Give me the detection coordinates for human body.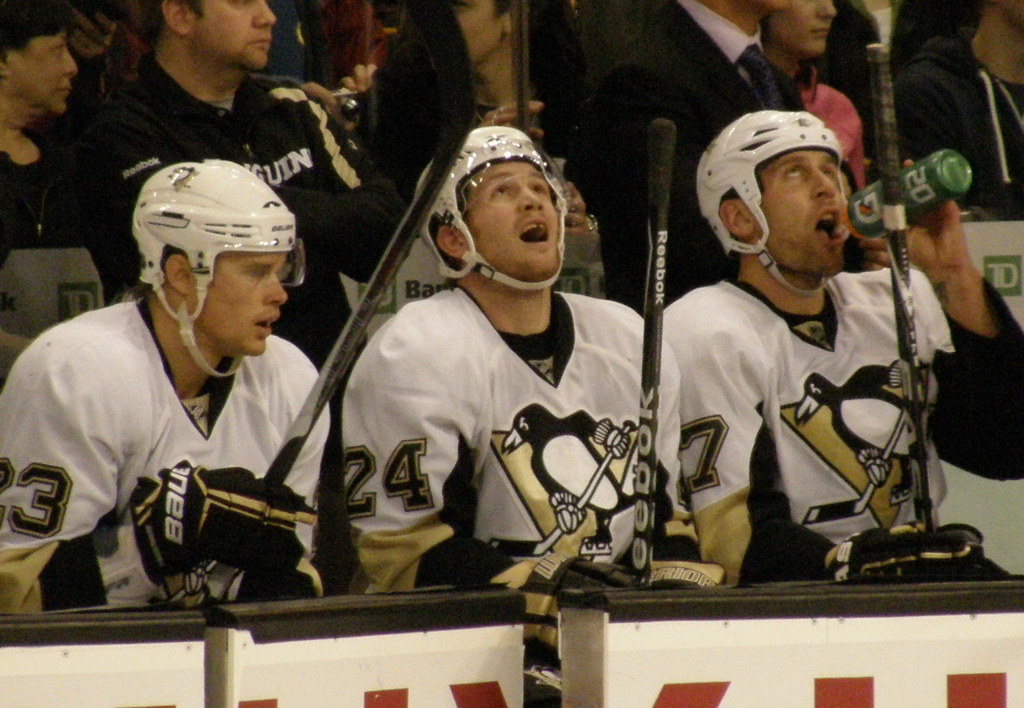
{"x1": 803, "y1": 86, "x2": 871, "y2": 192}.
